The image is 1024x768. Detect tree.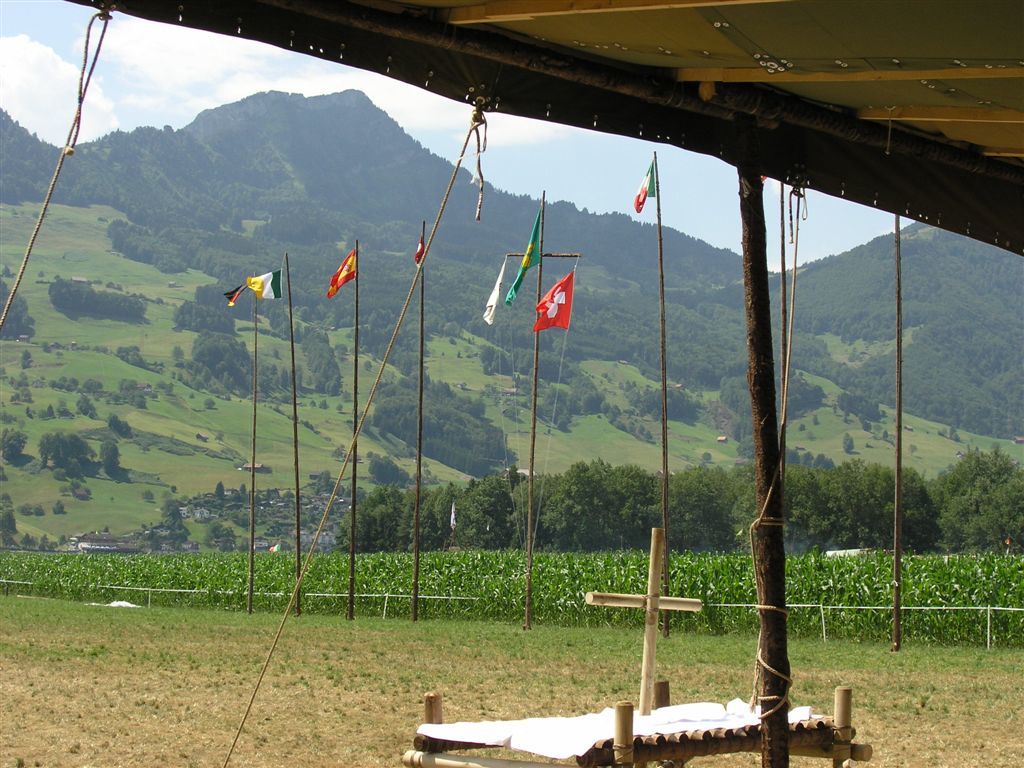
Detection: (36,401,55,420).
